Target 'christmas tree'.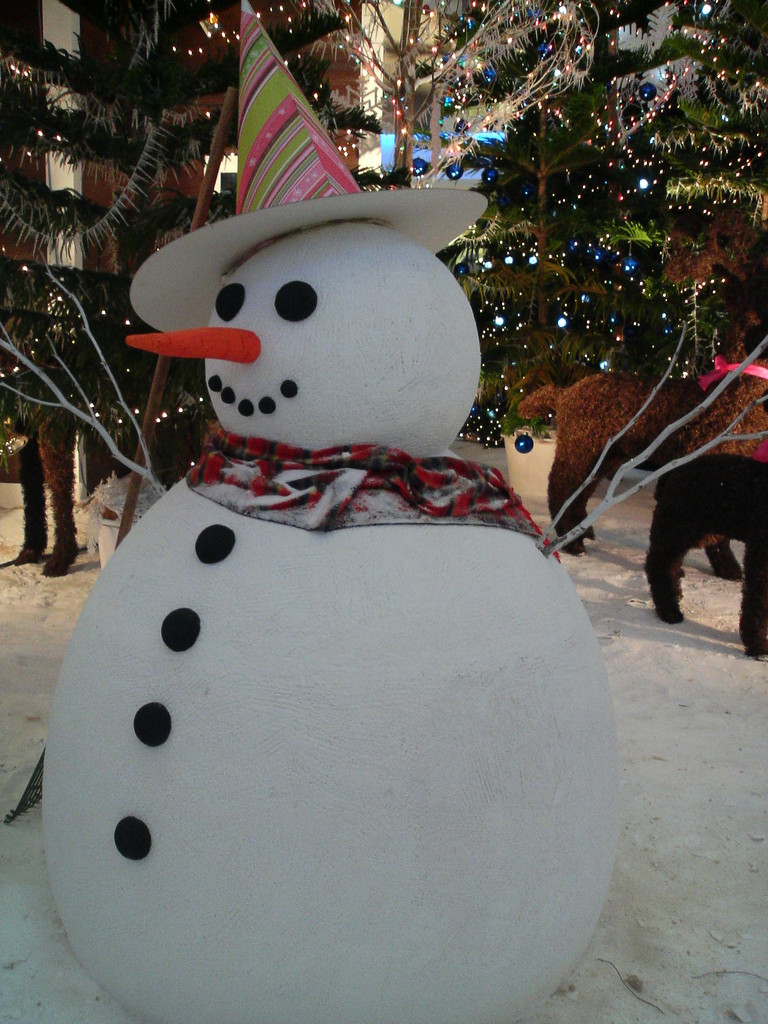
Target region: region(434, 42, 737, 469).
